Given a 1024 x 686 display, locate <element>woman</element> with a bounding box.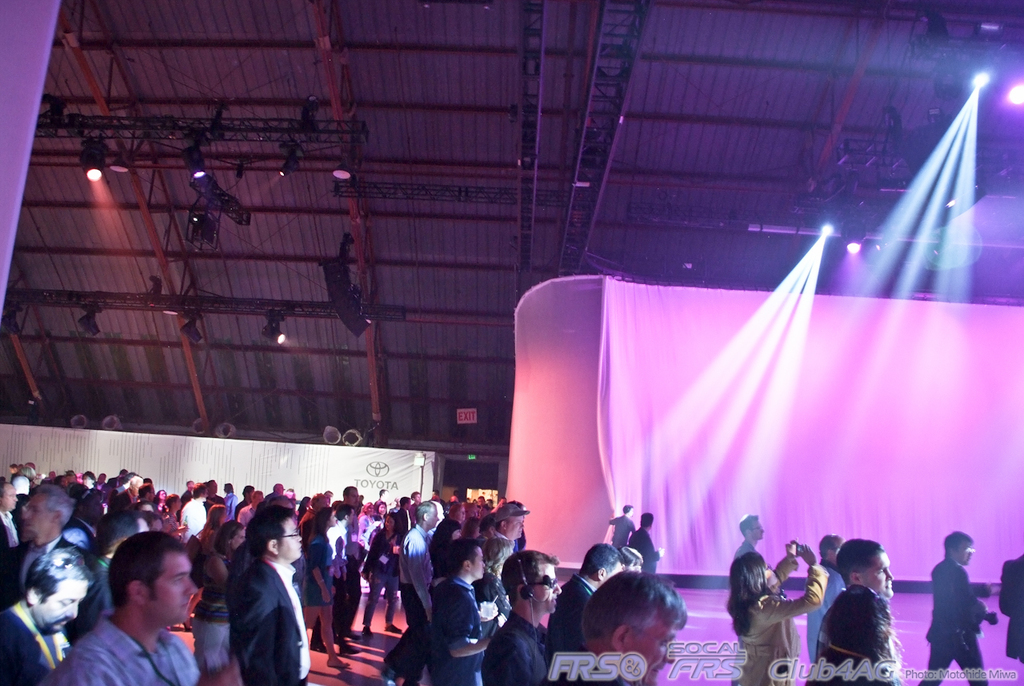
Located: [427,513,465,594].
